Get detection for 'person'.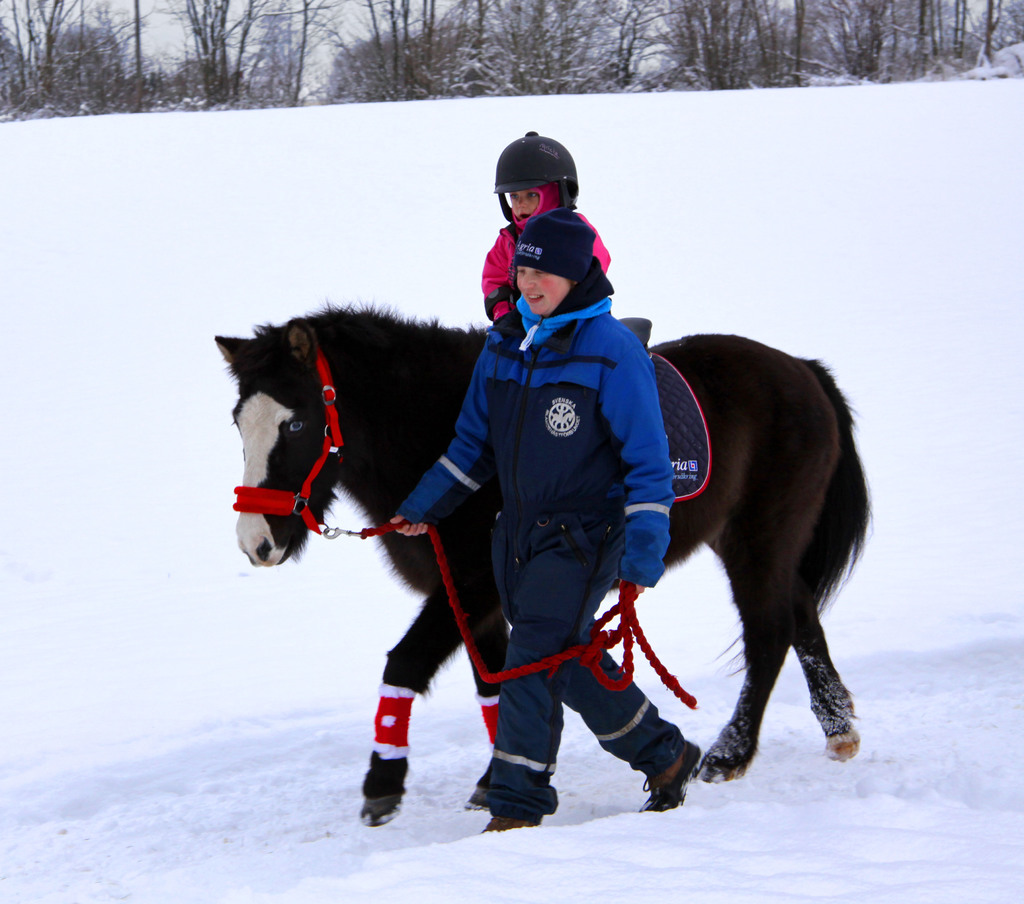
Detection: bbox=(477, 123, 609, 327).
